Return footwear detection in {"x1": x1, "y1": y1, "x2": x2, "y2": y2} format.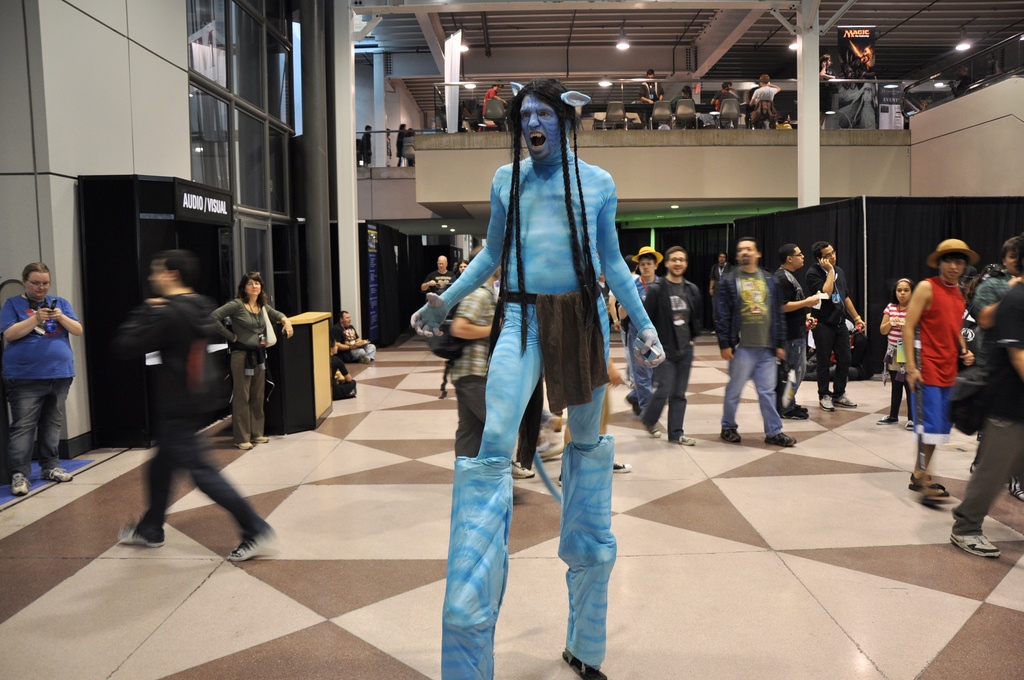
{"x1": 11, "y1": 474, "x2": 33, "y2": 490}.
